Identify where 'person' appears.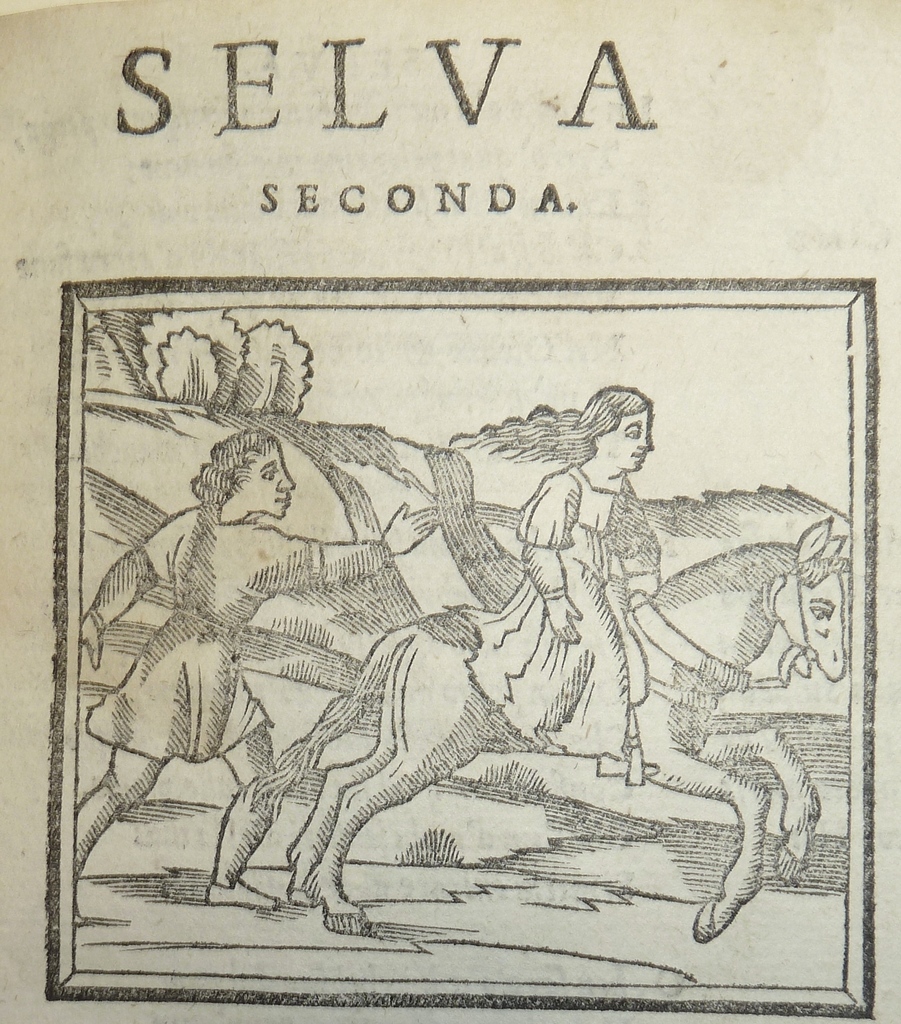
Appears at x1=77, y1=431, x2=447, y2=922.
